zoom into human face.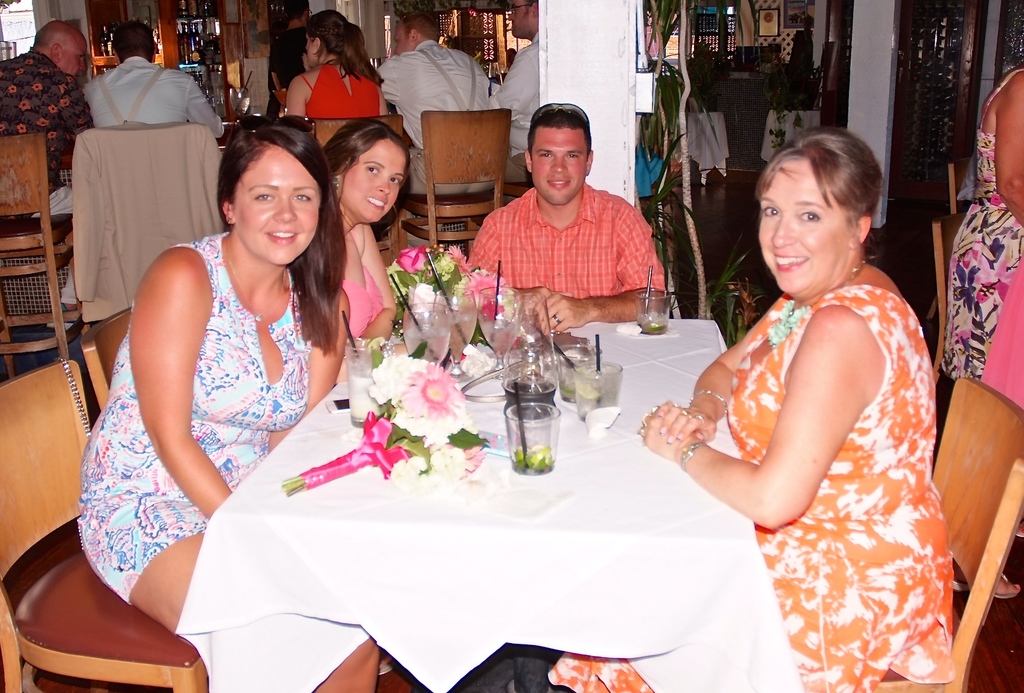
Zoom target: rect(60, 42, 89, 74).
